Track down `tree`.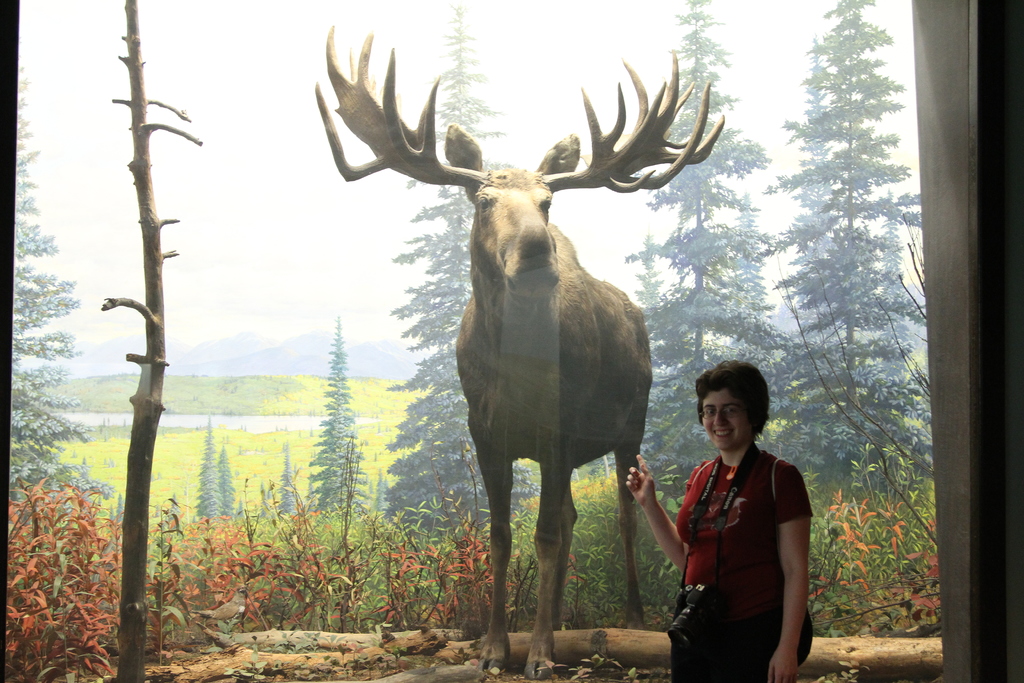
Tracked to rect(392, 0, 540, 556).
